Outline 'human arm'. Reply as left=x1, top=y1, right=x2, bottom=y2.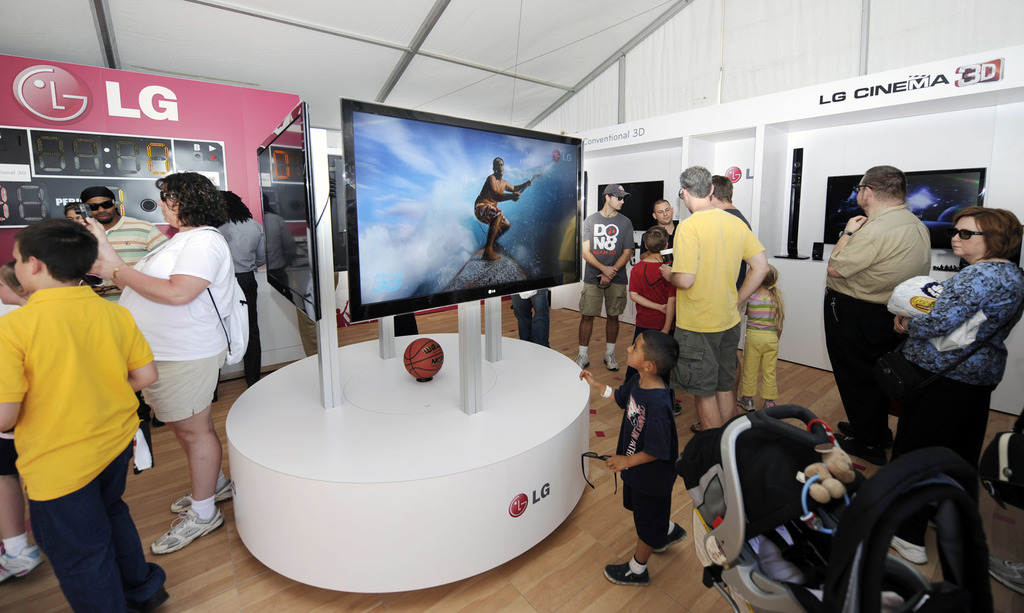
left=594, top=217, right=634, bottom=283.
